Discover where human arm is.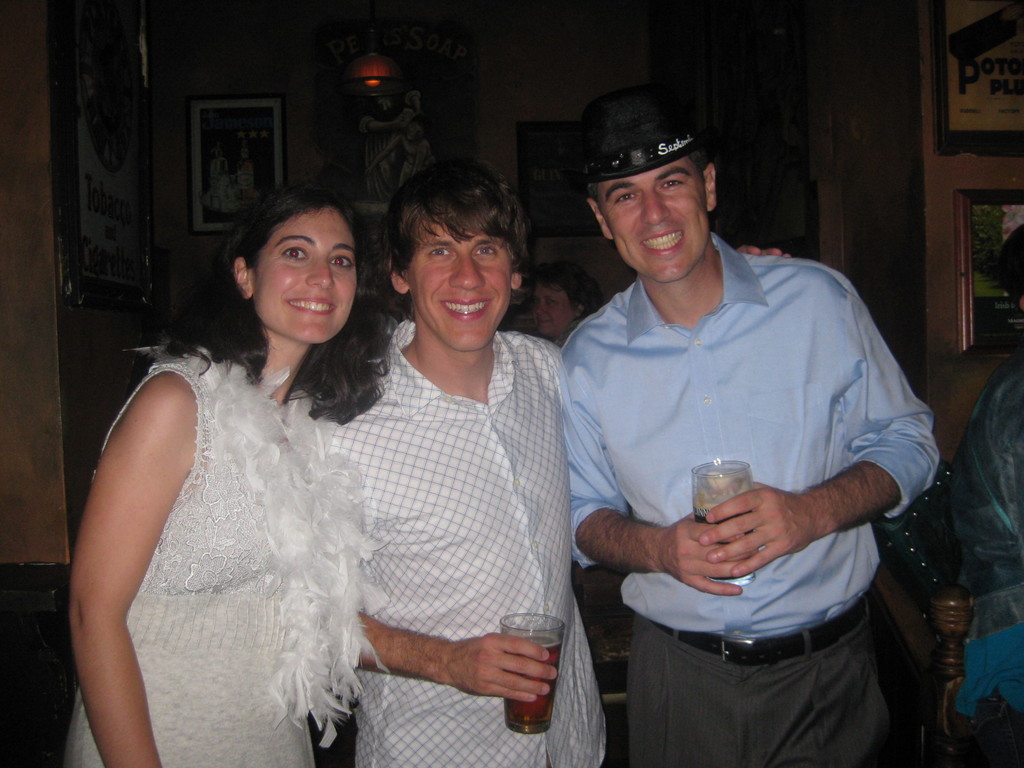
Discovered at bbox=(735, 243, 794, 258).
